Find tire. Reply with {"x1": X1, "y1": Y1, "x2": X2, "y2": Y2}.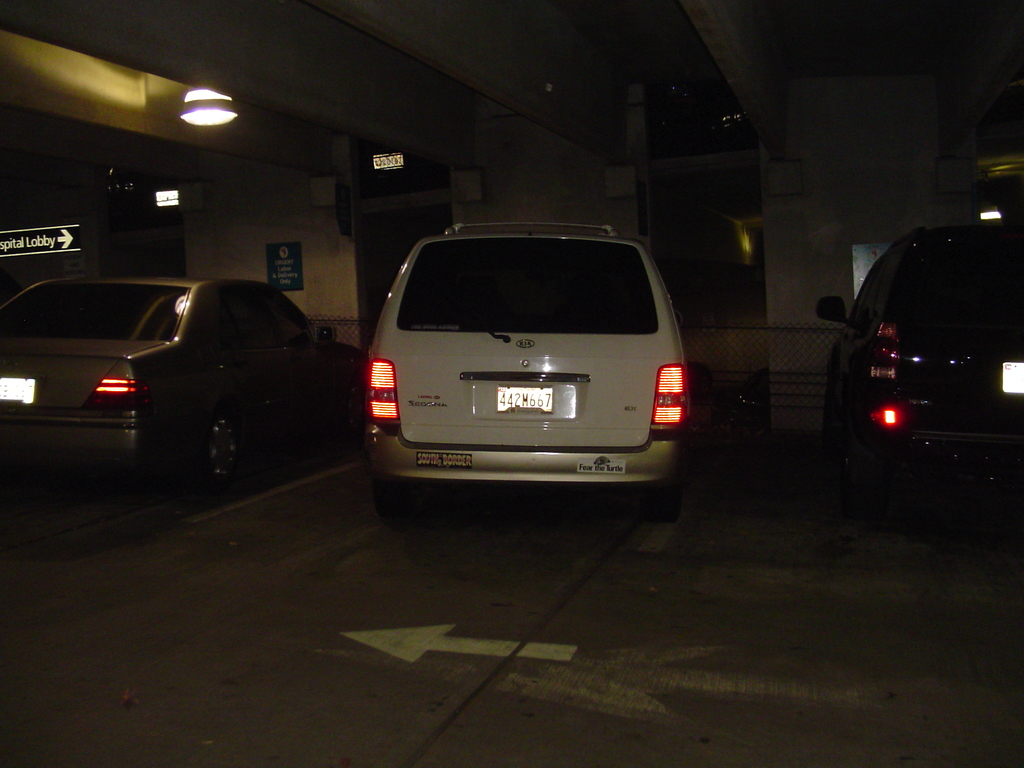
{"x1": 844, "y1": 452, "x2": 916, "y2": 524}.
